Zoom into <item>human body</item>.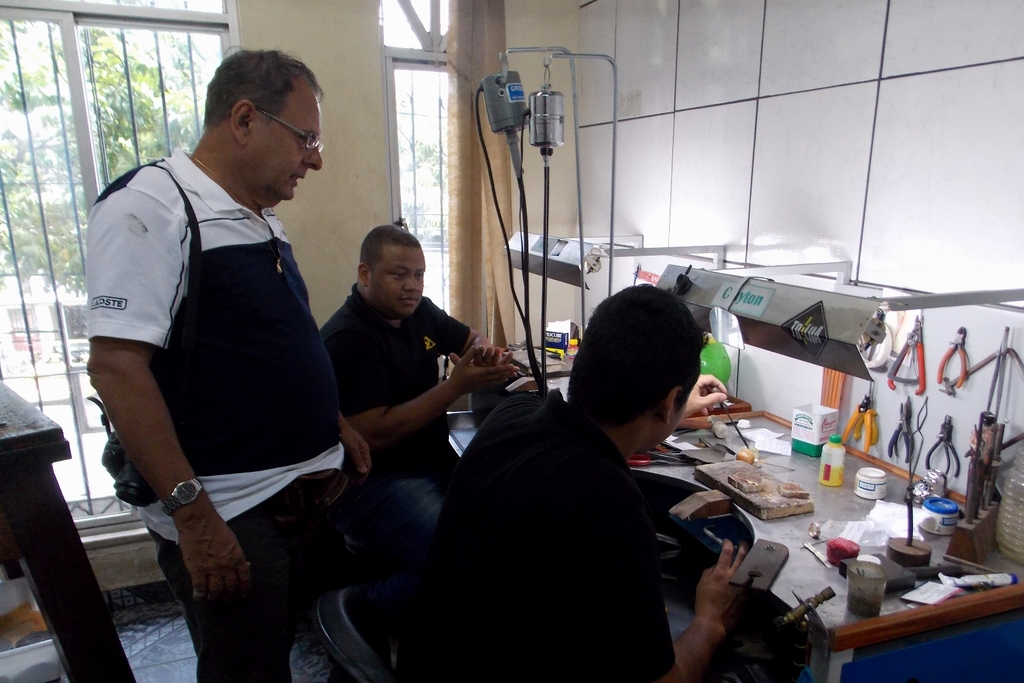
Zoom target: 396 287 747 682.
